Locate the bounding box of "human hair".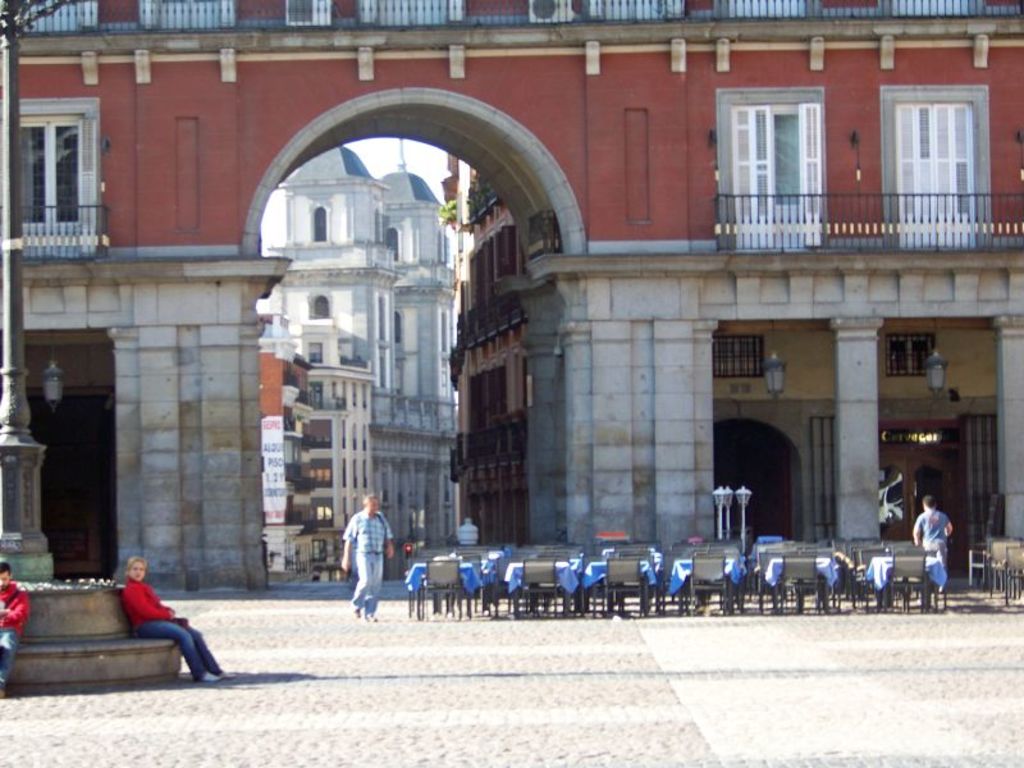
Bounding box: (left=922, top=498, right=933, bottom=509).
